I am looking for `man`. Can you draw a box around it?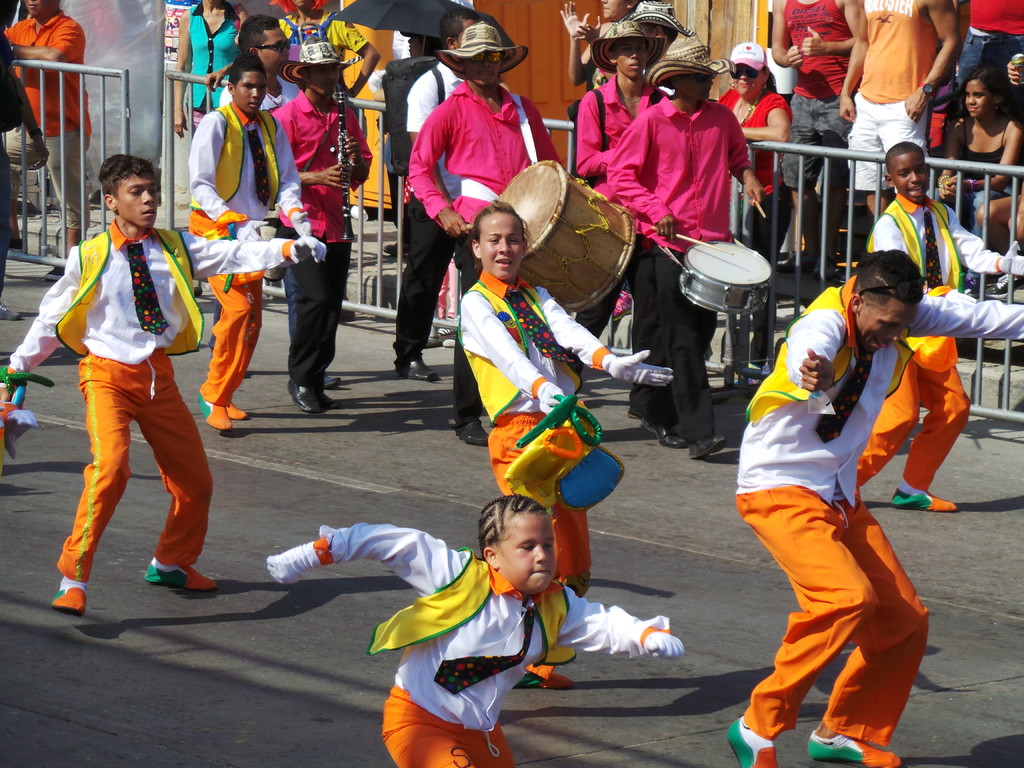
Sure, the bounding box is x1=605 y1=35 x2=765 y2=460.
